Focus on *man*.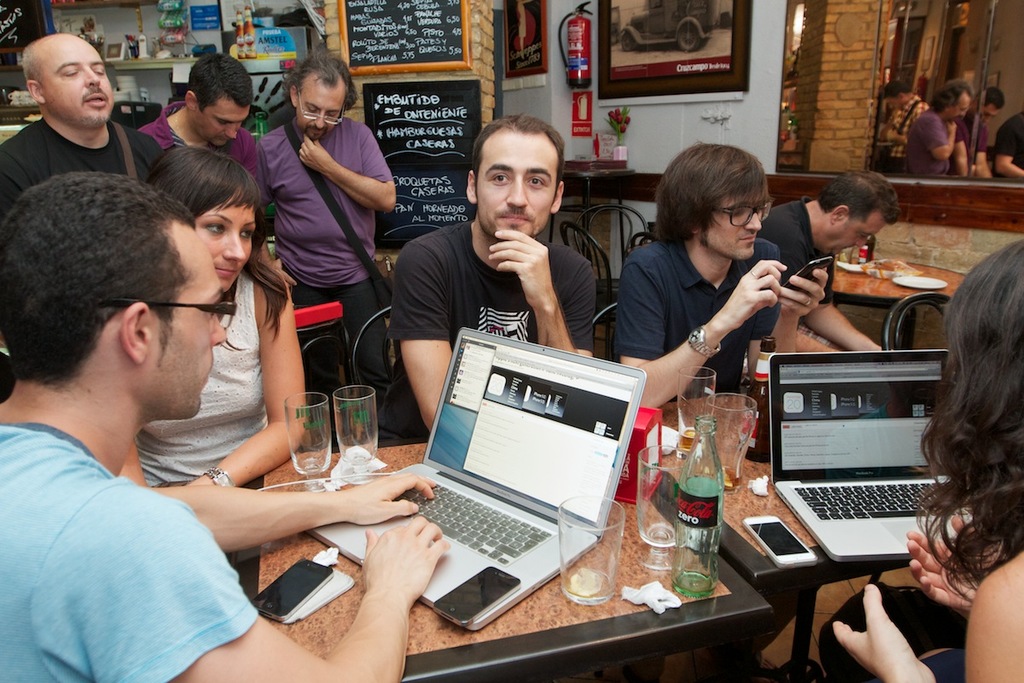
Focused at 895/84/978/175.
